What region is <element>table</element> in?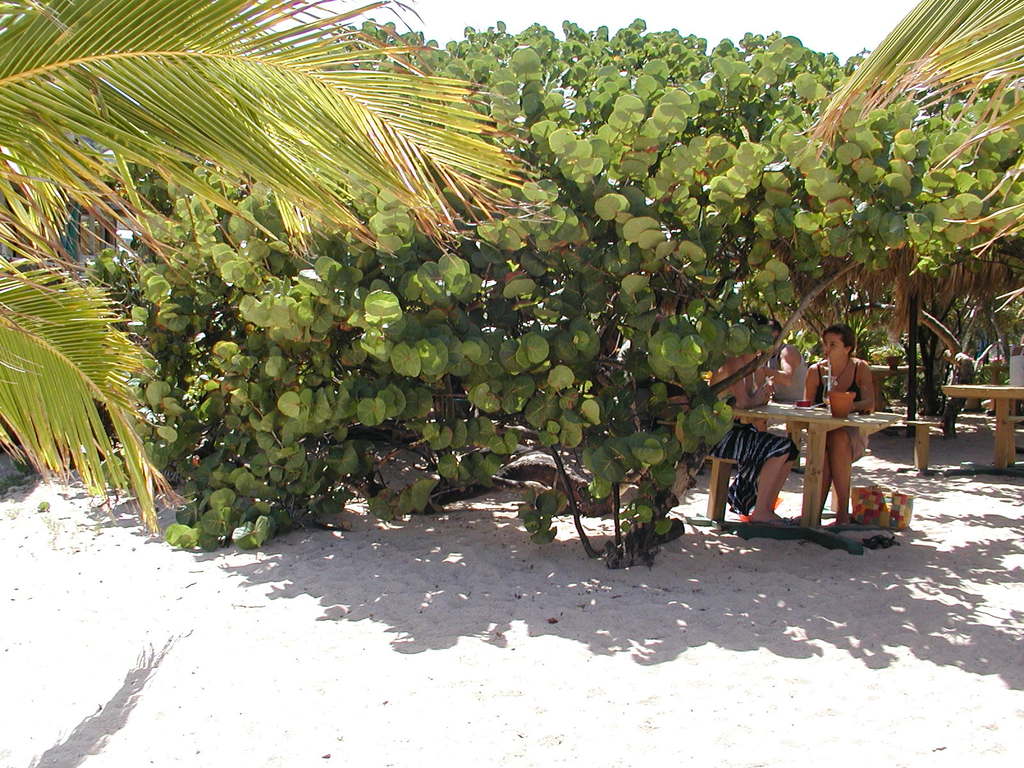
bbox(708, 408, 888, 556).
